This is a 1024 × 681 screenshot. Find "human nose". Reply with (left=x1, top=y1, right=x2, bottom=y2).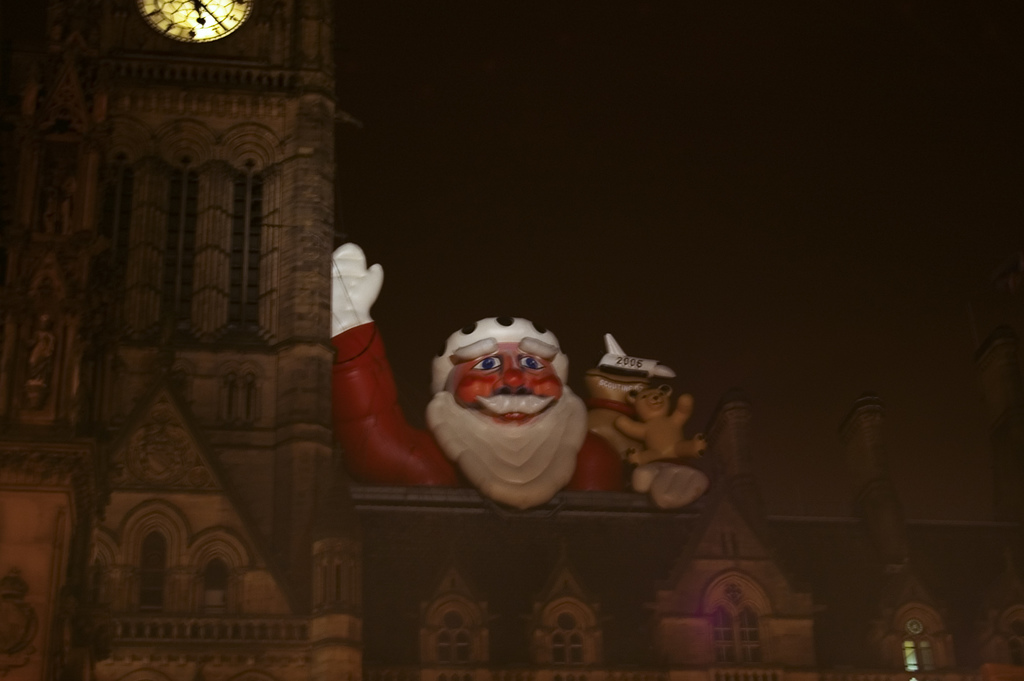
(left=504, top=369, right=527, bottom=387).
